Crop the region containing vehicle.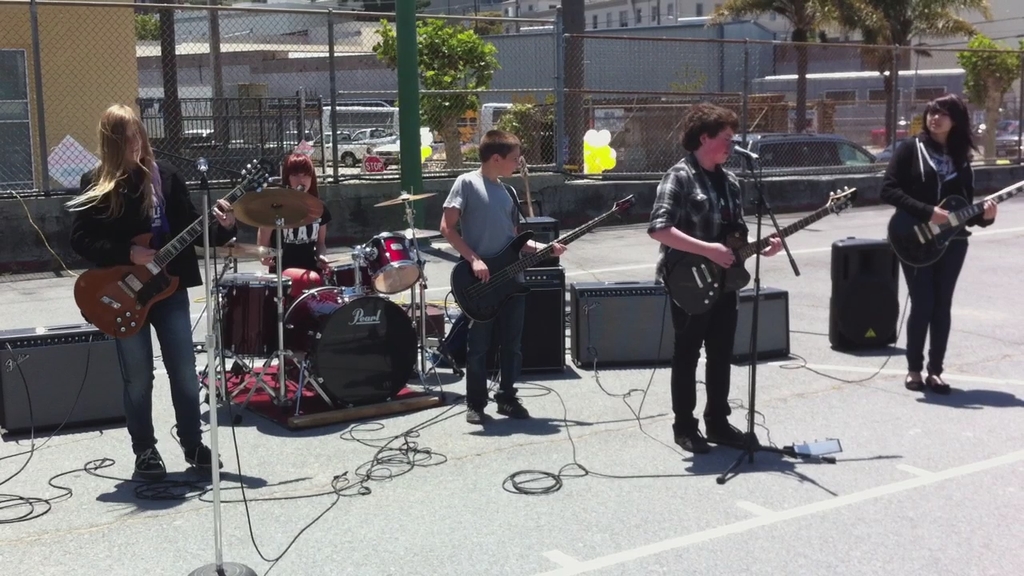
Crop region: crop(334, 124, 398, 164).
